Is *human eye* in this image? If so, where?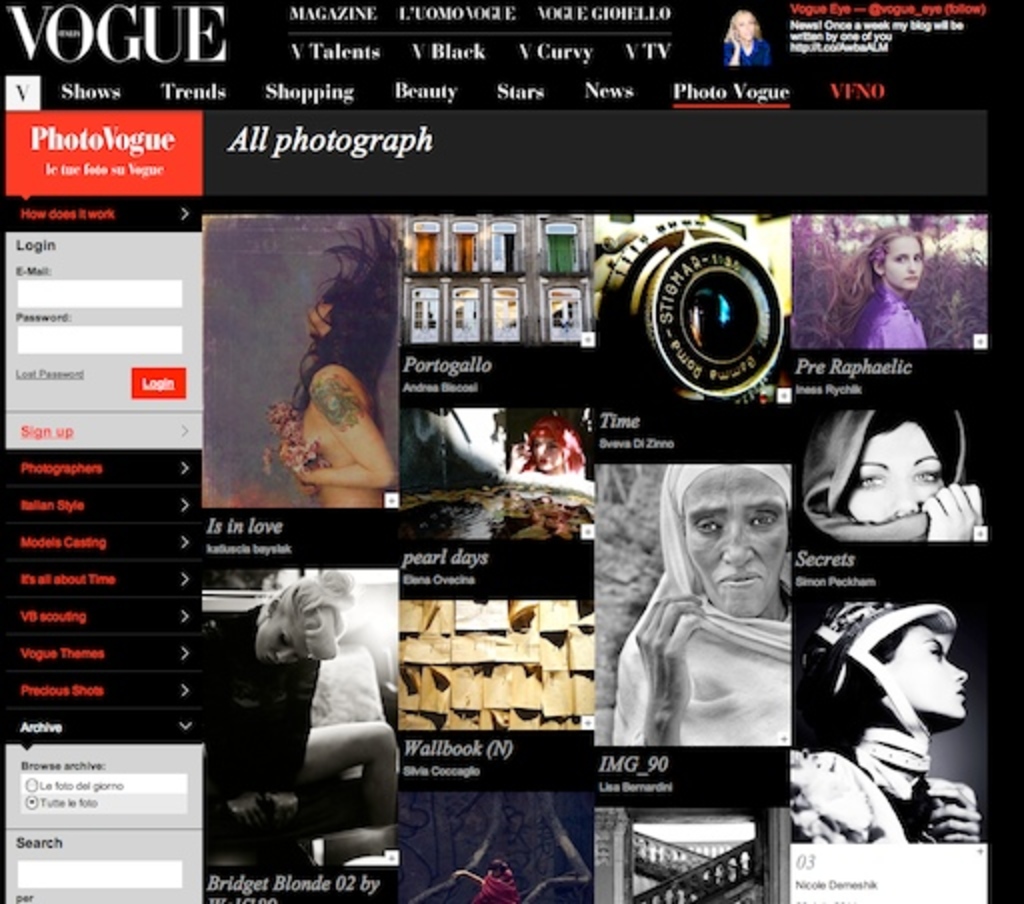
Yes, at rect(276, 630, 288, 654).
